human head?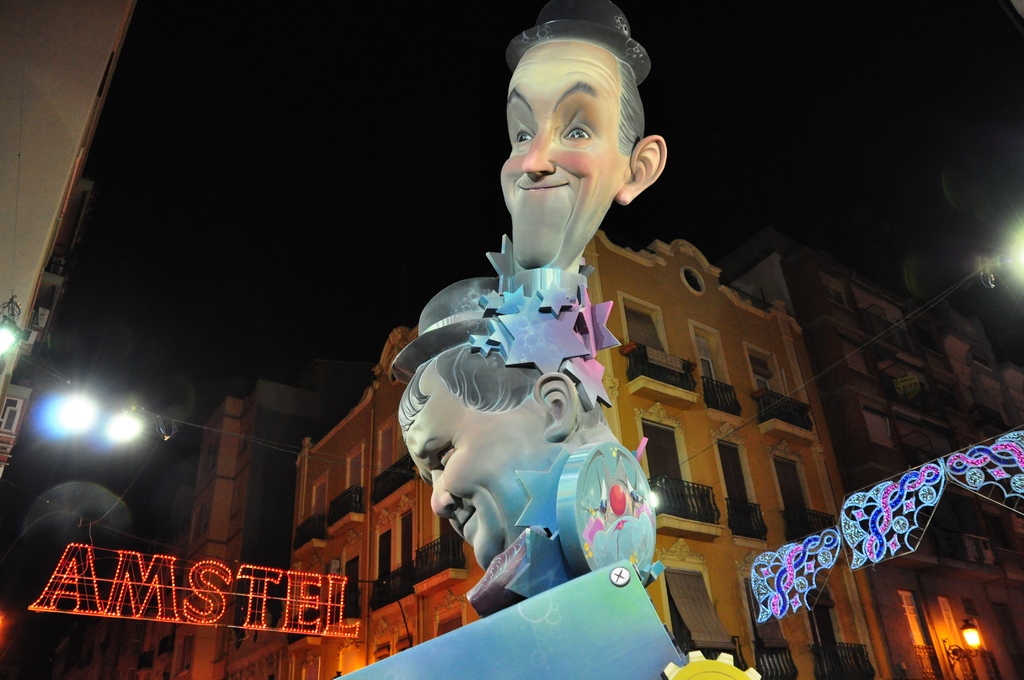
l=388, t=276, r=614, b=575
